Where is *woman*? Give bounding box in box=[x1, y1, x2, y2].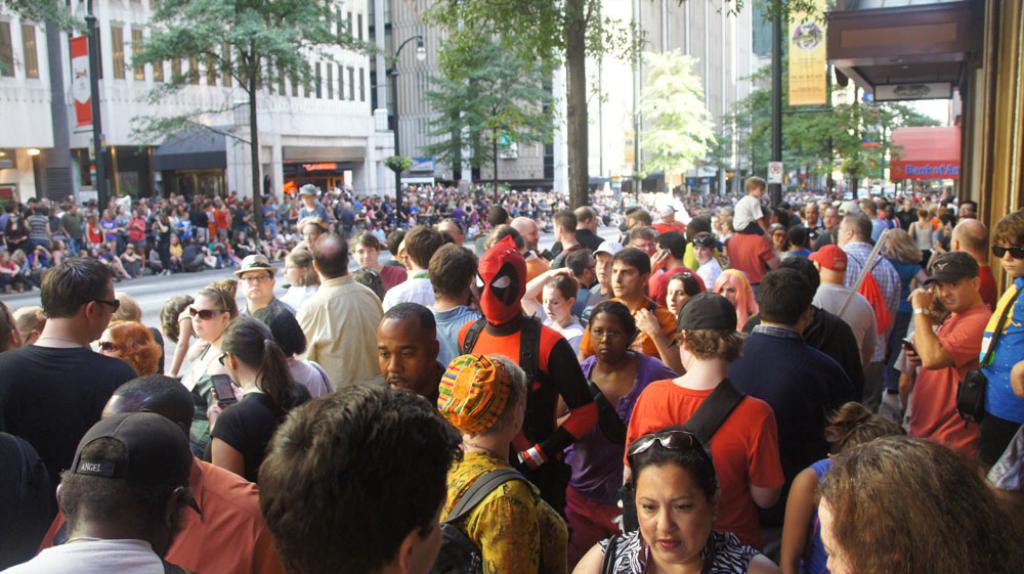
box=[821, 430, 1023, 573].
